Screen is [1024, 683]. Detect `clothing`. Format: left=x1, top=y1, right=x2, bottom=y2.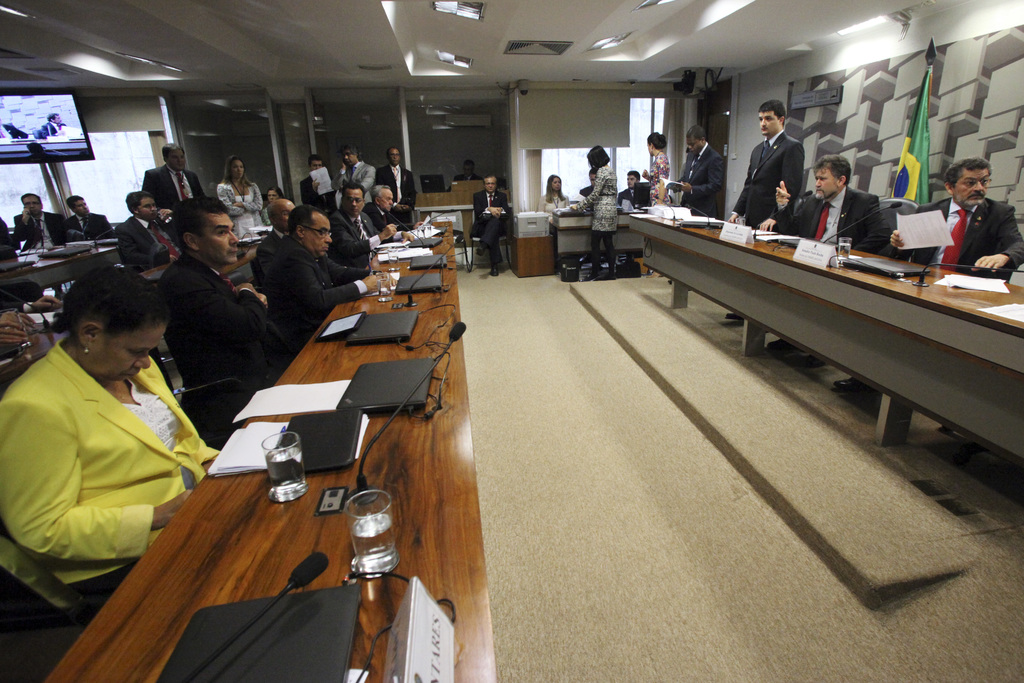
left=730, top=128, right=808, bottom=234.
